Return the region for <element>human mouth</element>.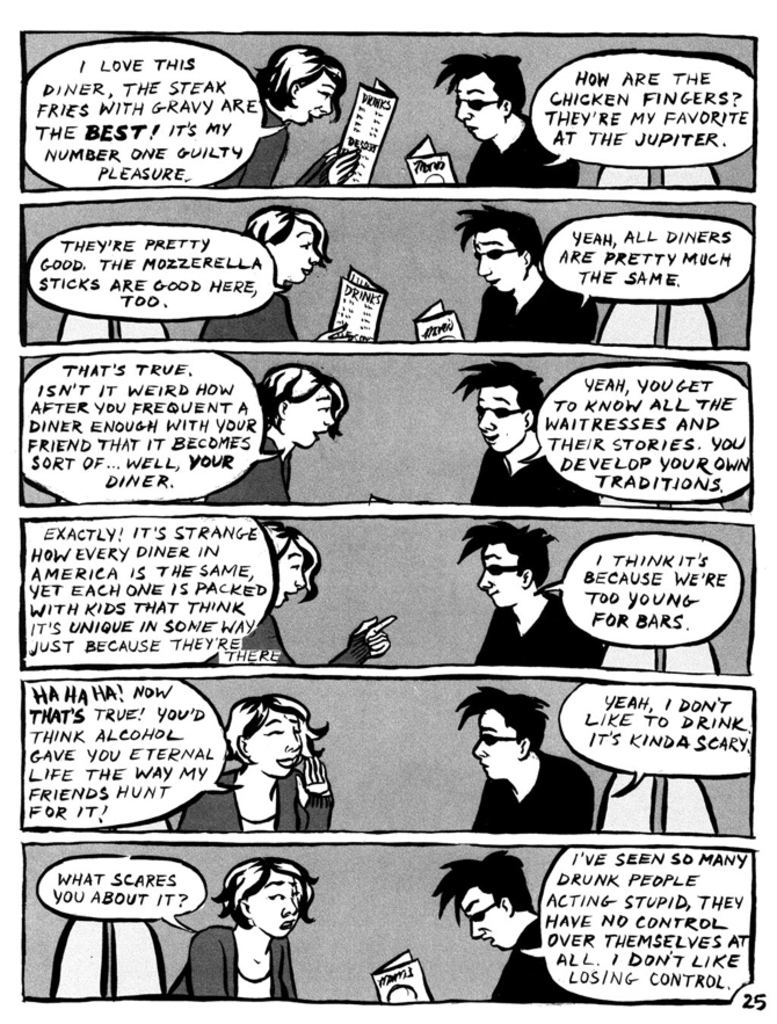
region(285, 590, 296, 601).
